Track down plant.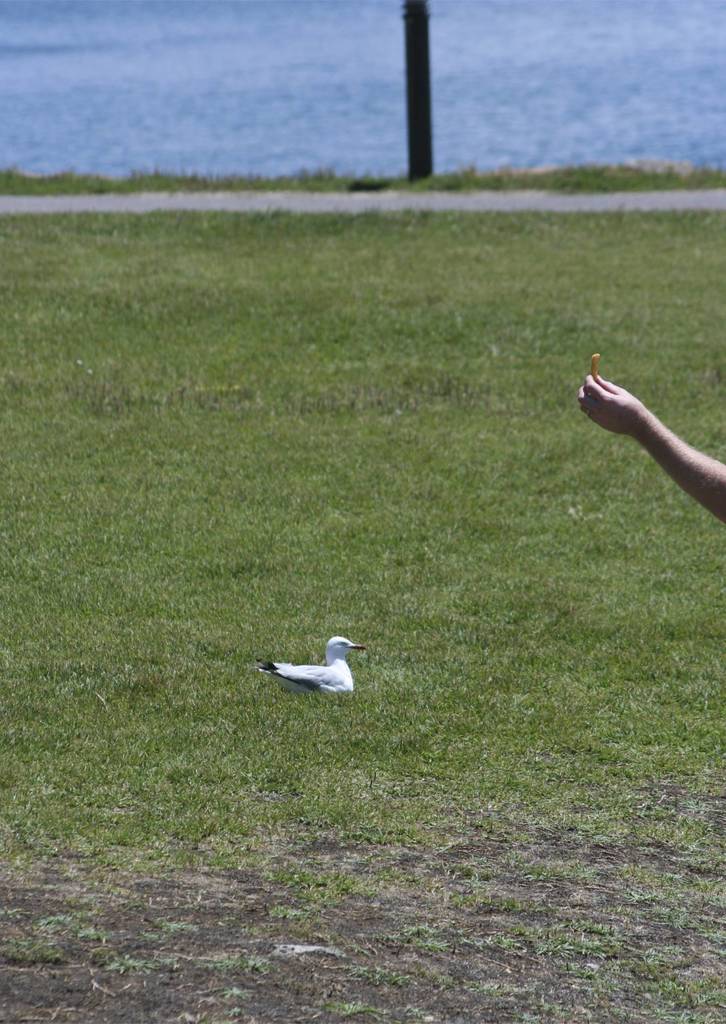
Tracked to {"left": 405, "top": 1003, "right": 431, "bottom": 1023}.
